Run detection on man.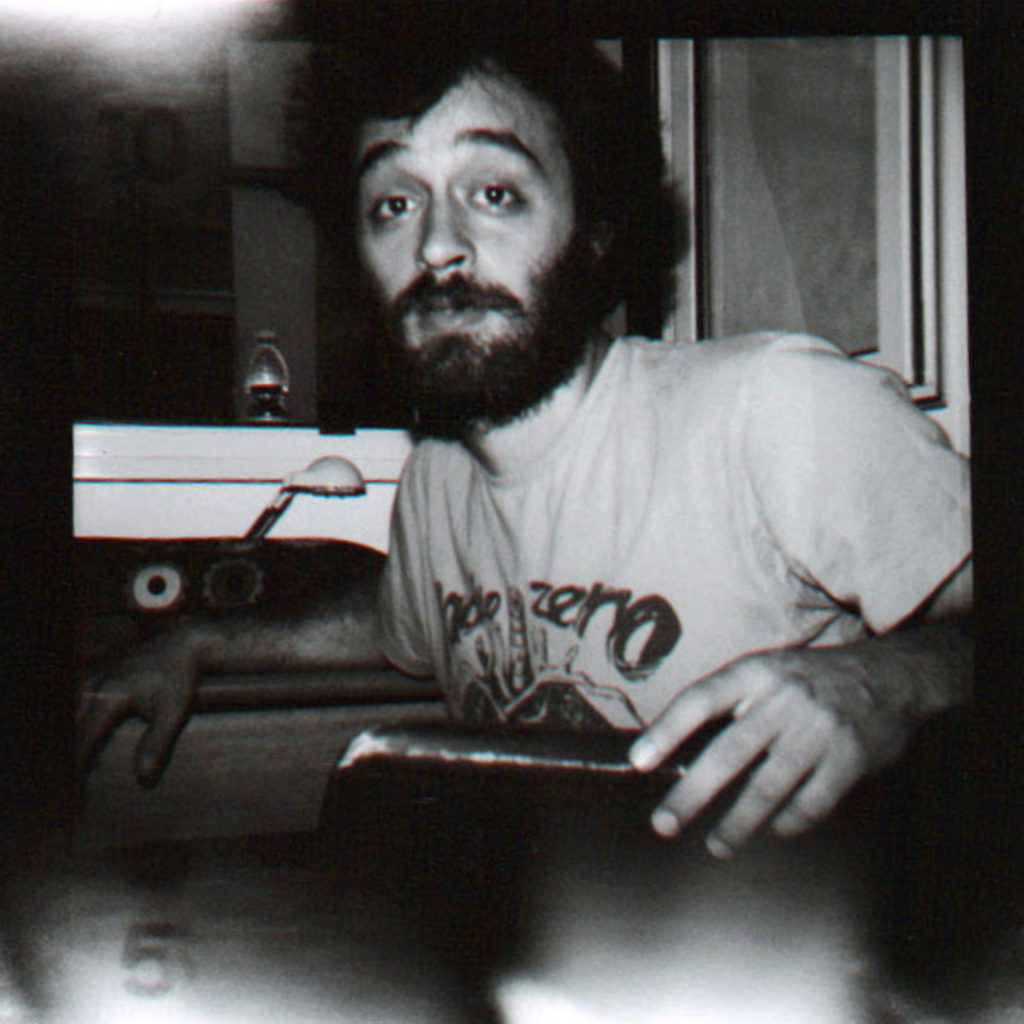
Result: Rect(65, 34, 976, 864).
